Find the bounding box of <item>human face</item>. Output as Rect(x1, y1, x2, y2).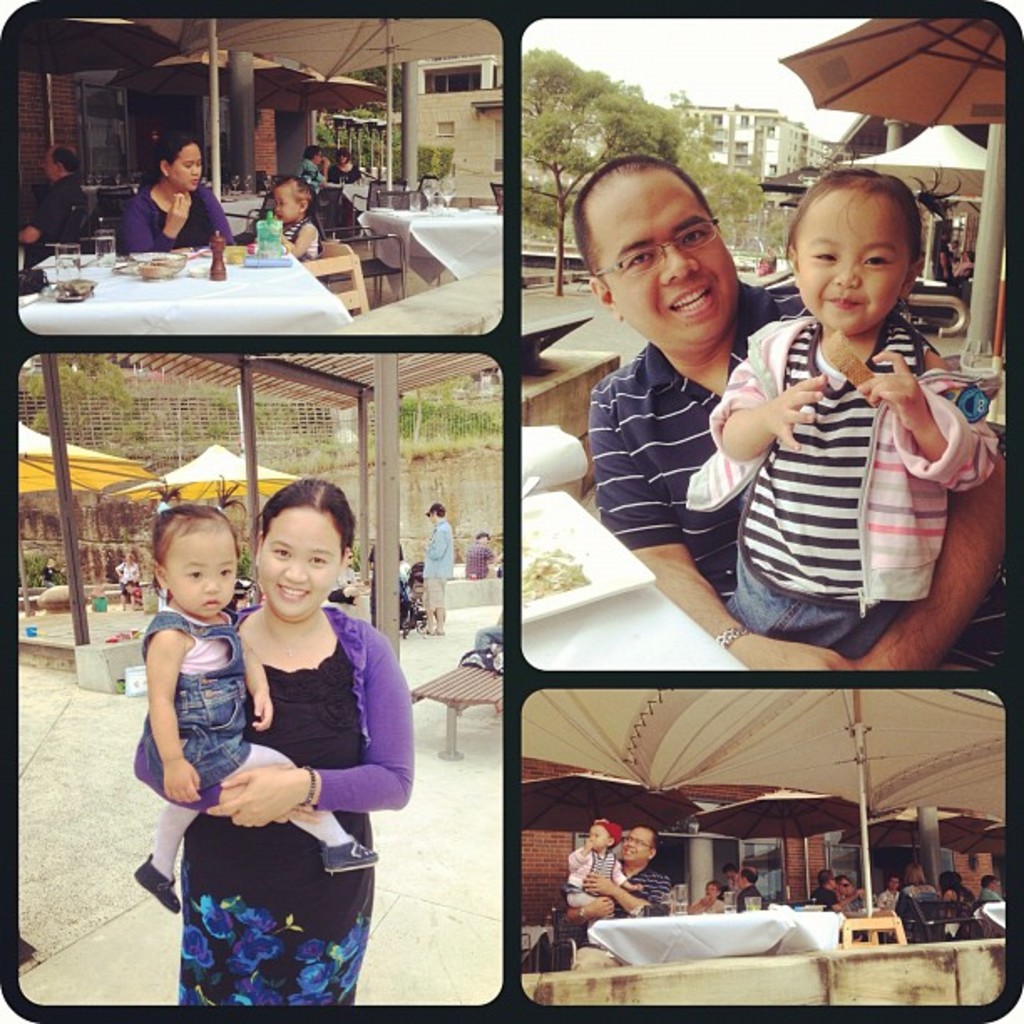
Rect(274, 191, 300, 224).
